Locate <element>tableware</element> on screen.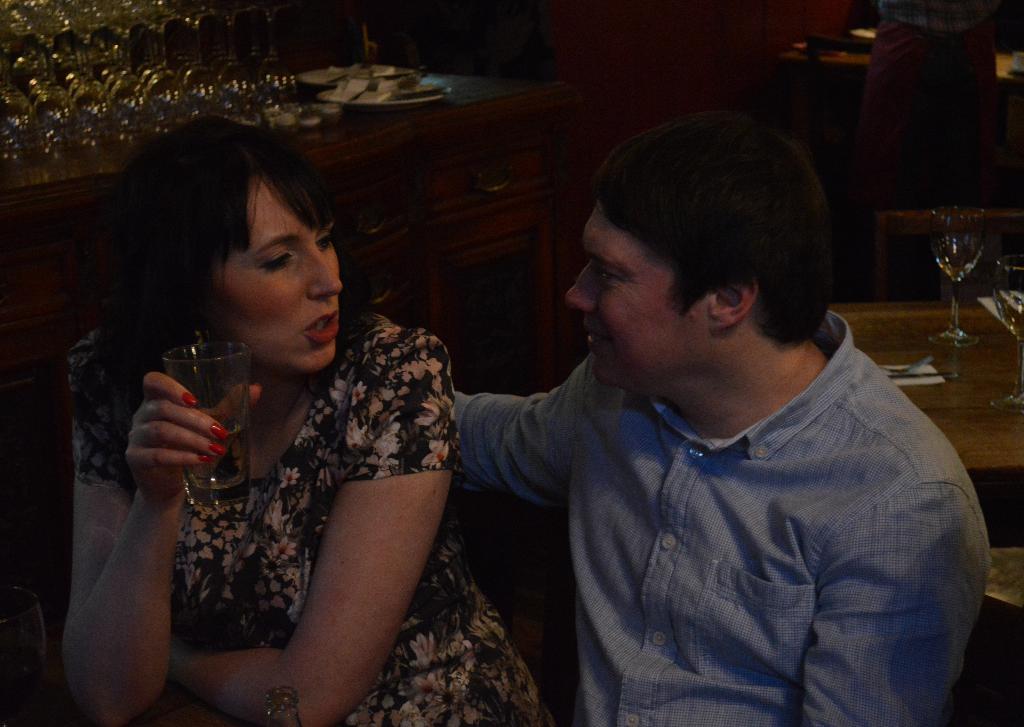
On screen at Rect(989, 248, 1023, 415).
